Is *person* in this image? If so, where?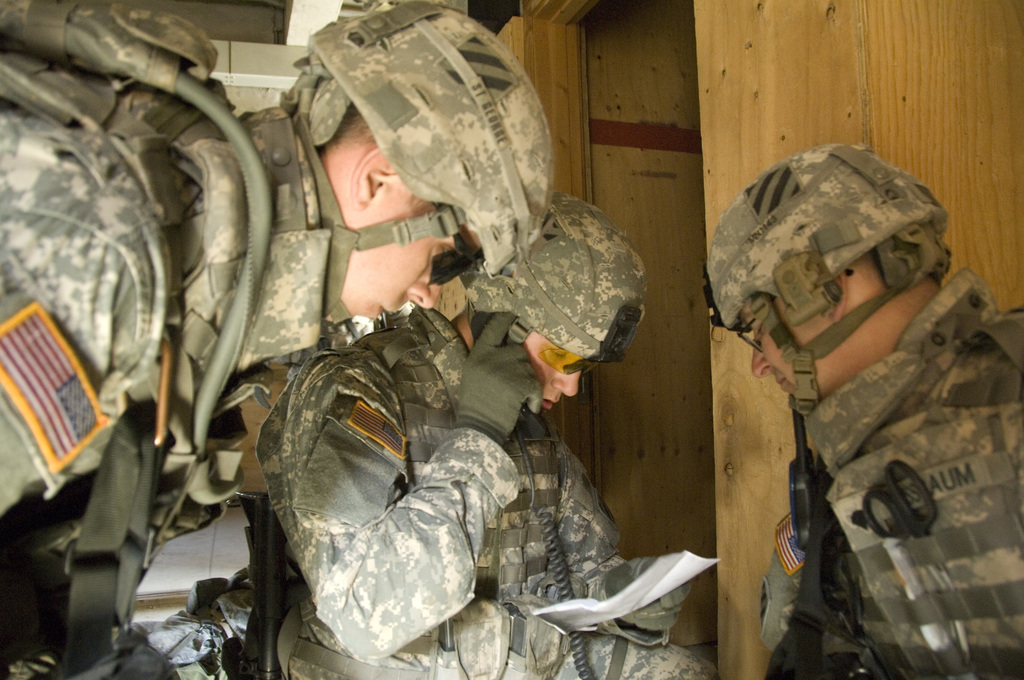
Yes, at 0,0,557,517.
